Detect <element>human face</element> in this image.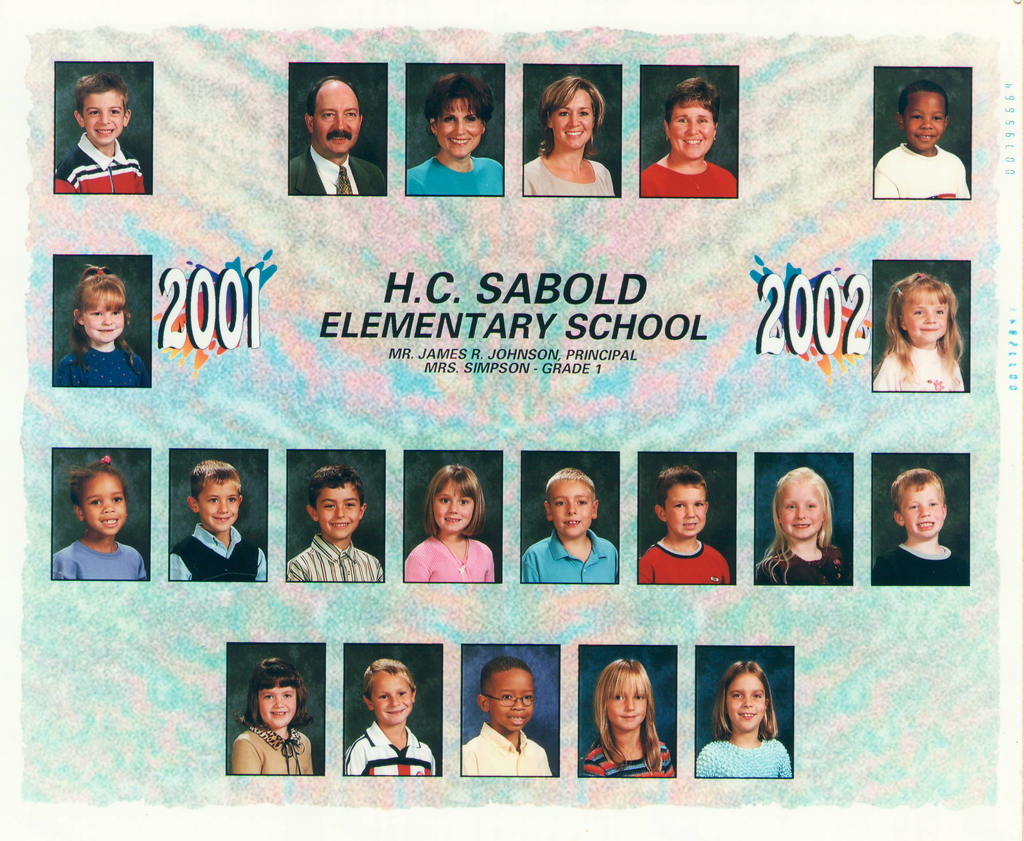
Detection: <region>666, 480, 708, 531</region>.
